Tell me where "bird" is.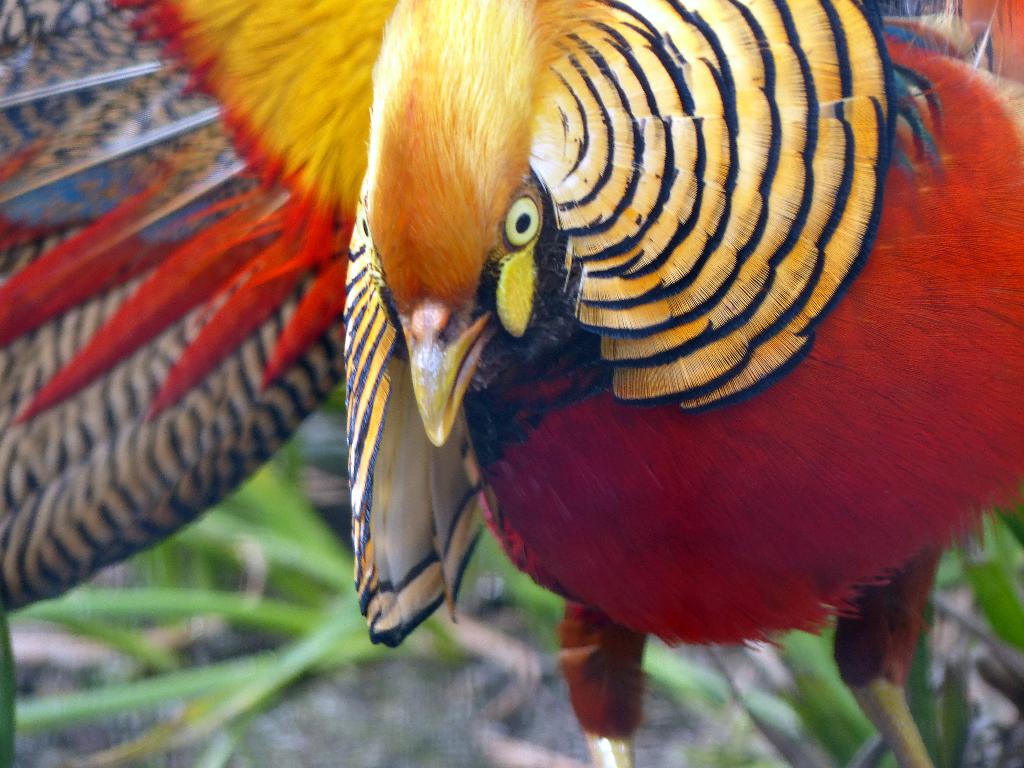
"bird" is at locate(0, 0, 1018, 767).
